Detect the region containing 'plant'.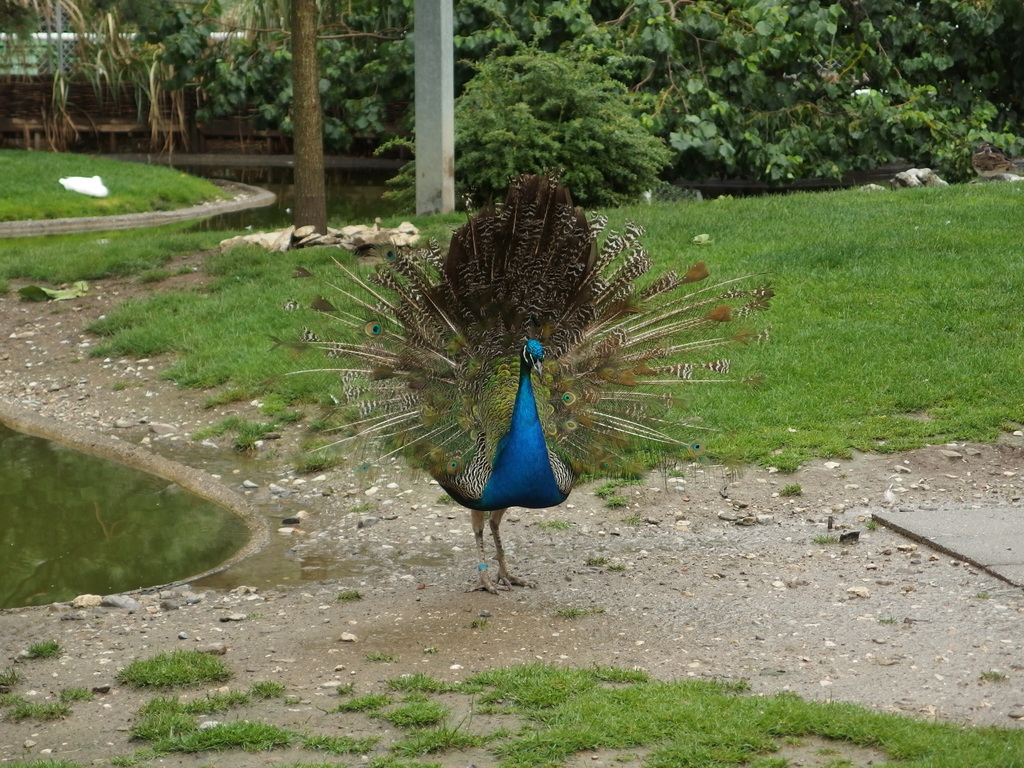
bbox(402, 728, 472, 750).
